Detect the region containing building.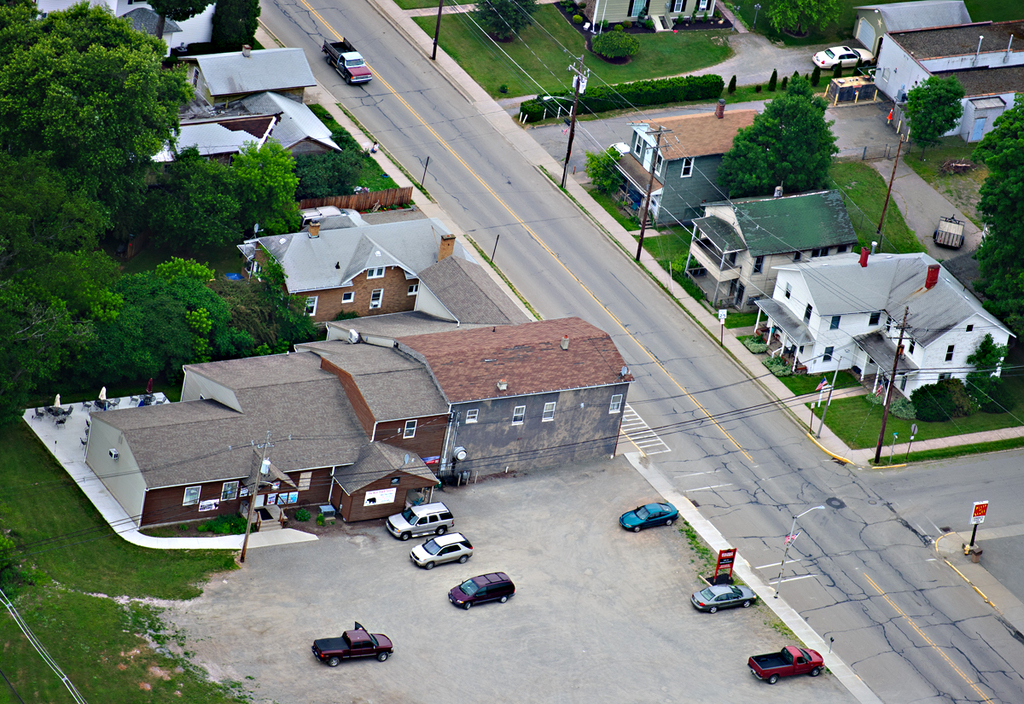
(x1=854, y1=0, x2=1023, y2=134).
